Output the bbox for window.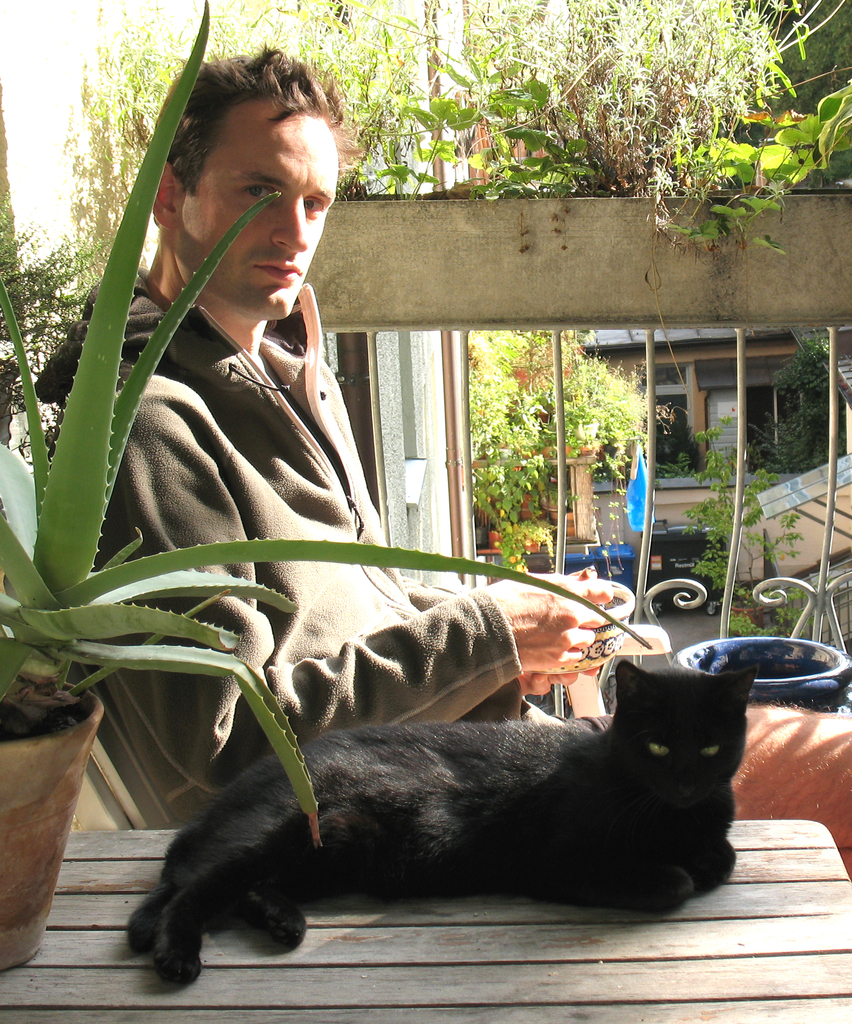
pyautogui.locateOnScreen(744, 388, 823, 473).
